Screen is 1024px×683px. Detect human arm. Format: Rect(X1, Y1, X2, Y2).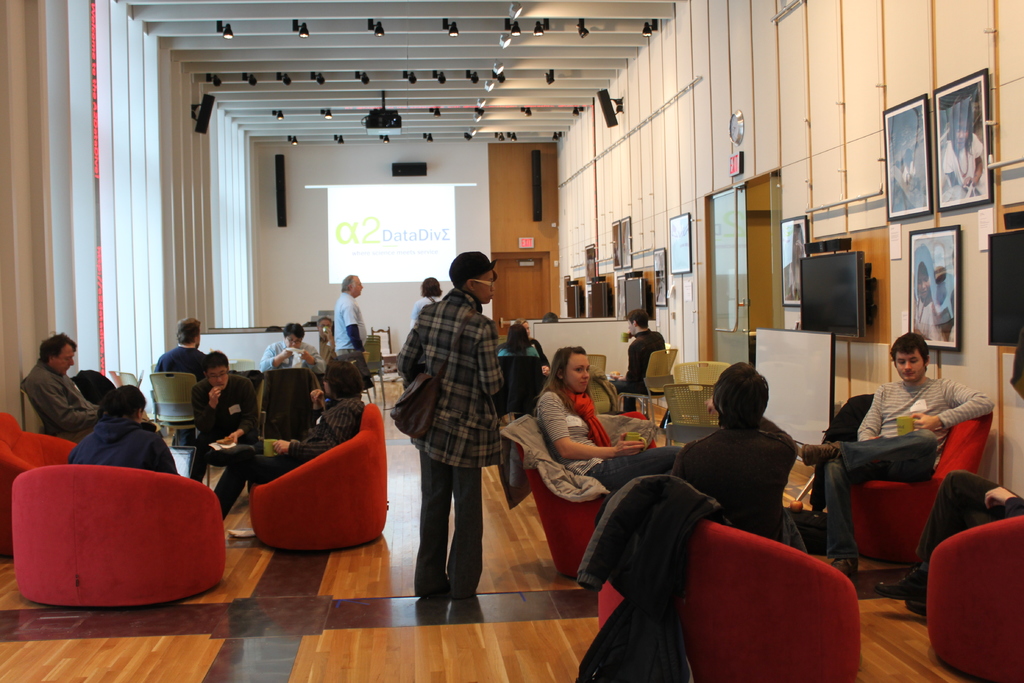
Rect(609, 338, 646, 388).
